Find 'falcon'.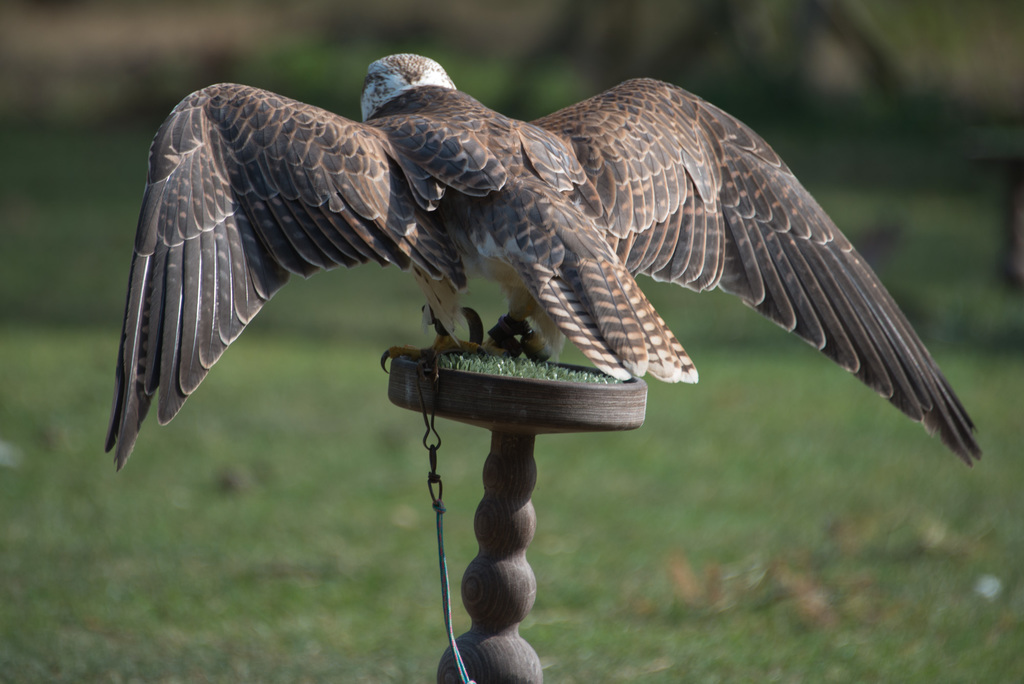
<box>104,53,982,470</box>.
